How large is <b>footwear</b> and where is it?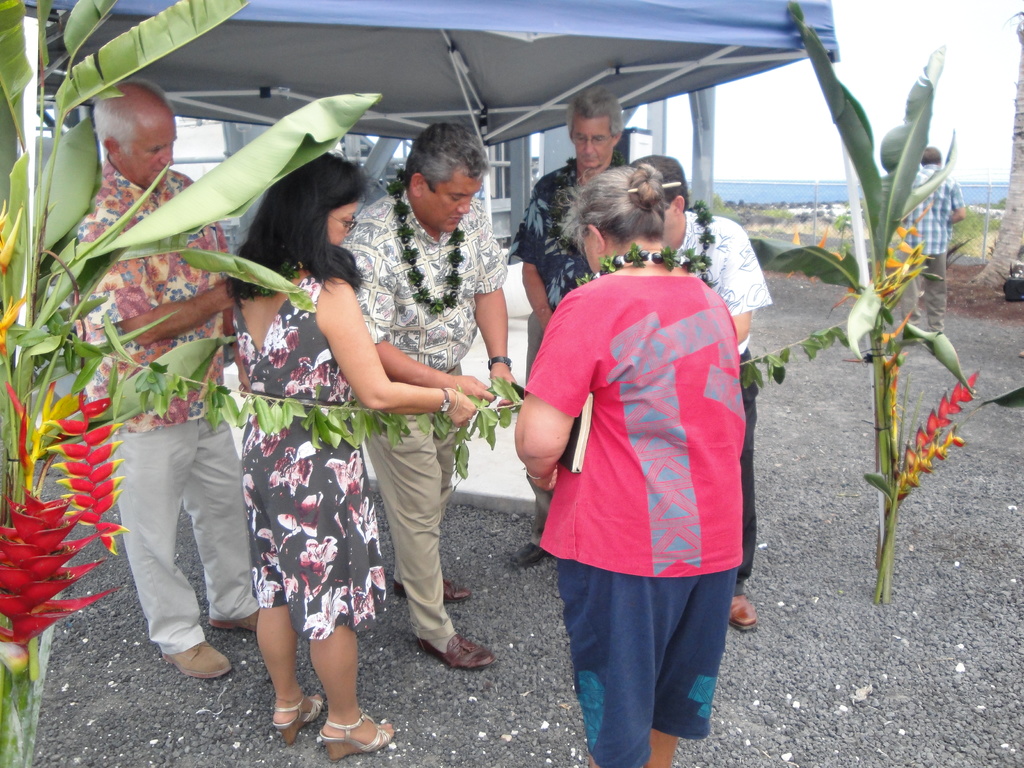
Bounding box: (x1=271, y1=691, x2=329, y2=749).
